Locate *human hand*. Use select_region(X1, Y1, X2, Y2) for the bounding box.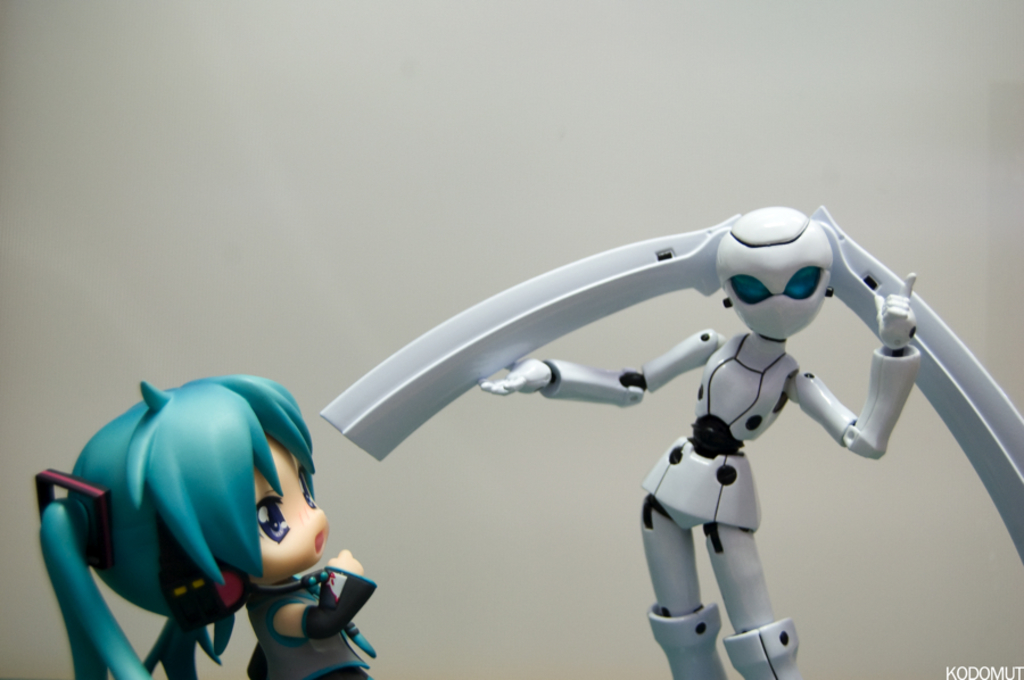
select_region(472, 354, 559, 397).
